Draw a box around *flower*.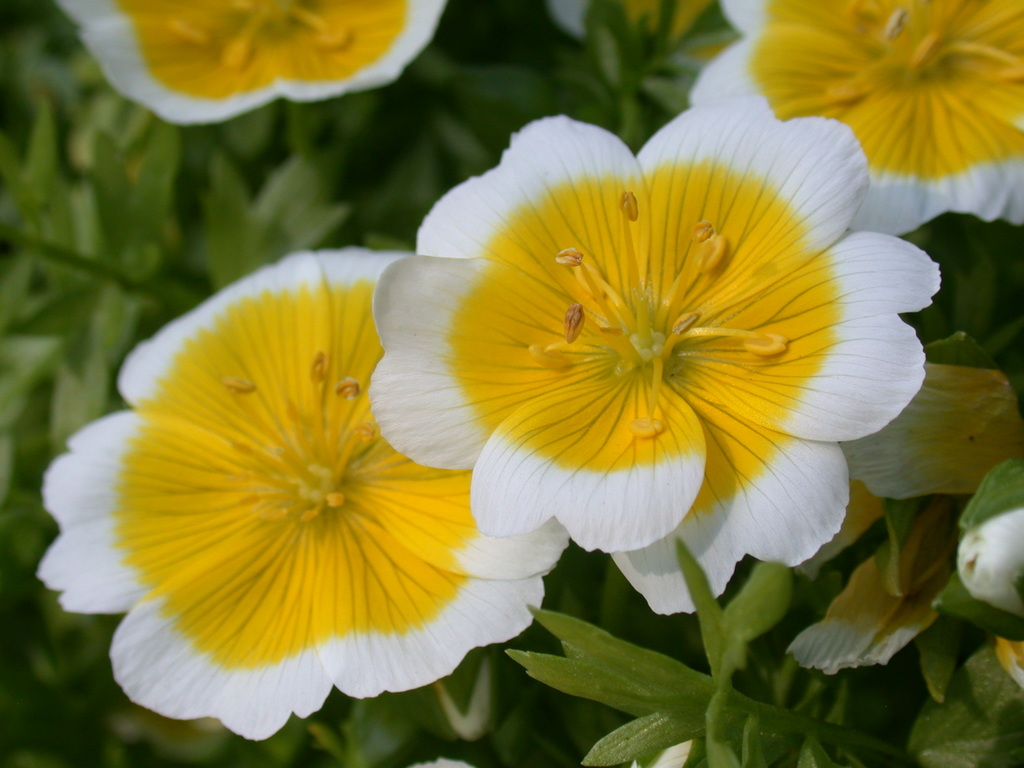
<bbox>689, 0, 1023, 239</bbox>.
